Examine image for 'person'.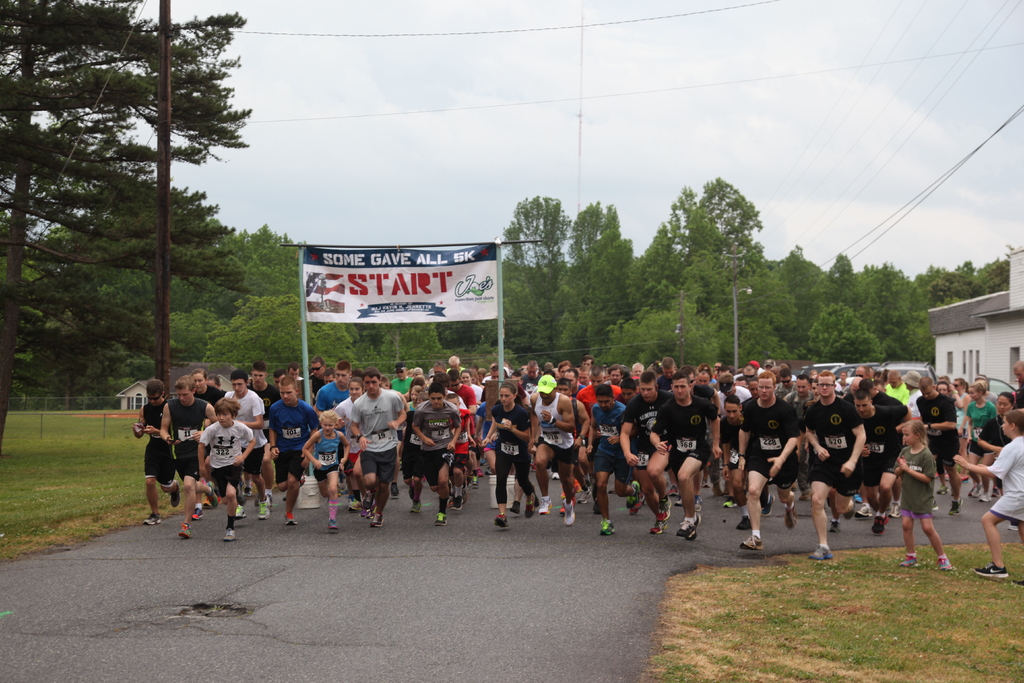
Examination result: (left=322, top=372, right=397, bottom=532).
